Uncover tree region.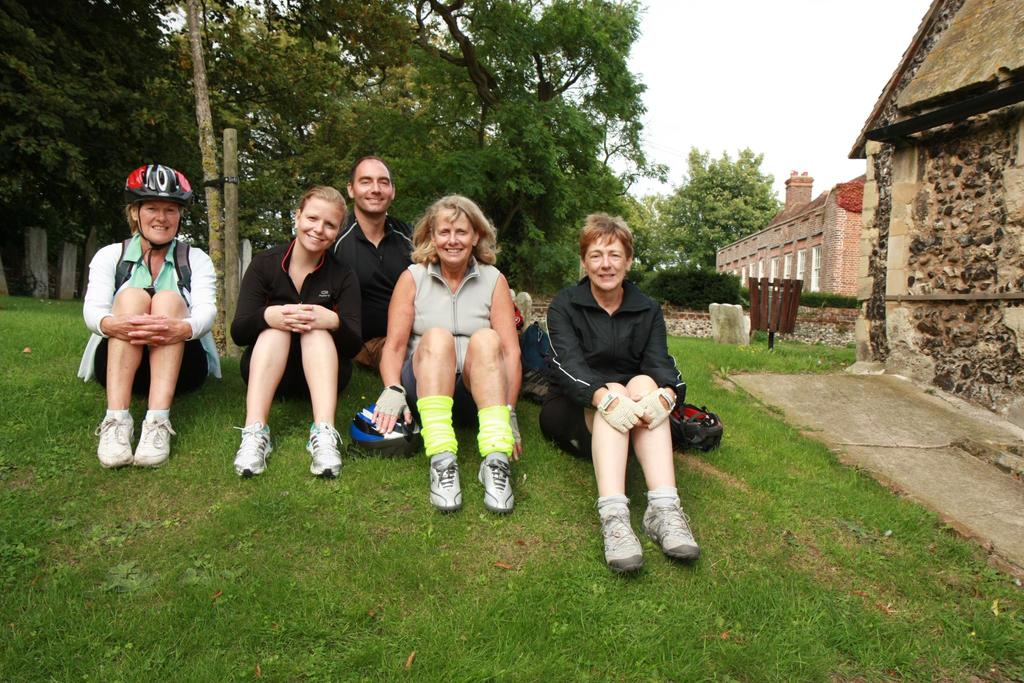
Uncovered: (x1=636, y1=258, x2=744, y2=315).
